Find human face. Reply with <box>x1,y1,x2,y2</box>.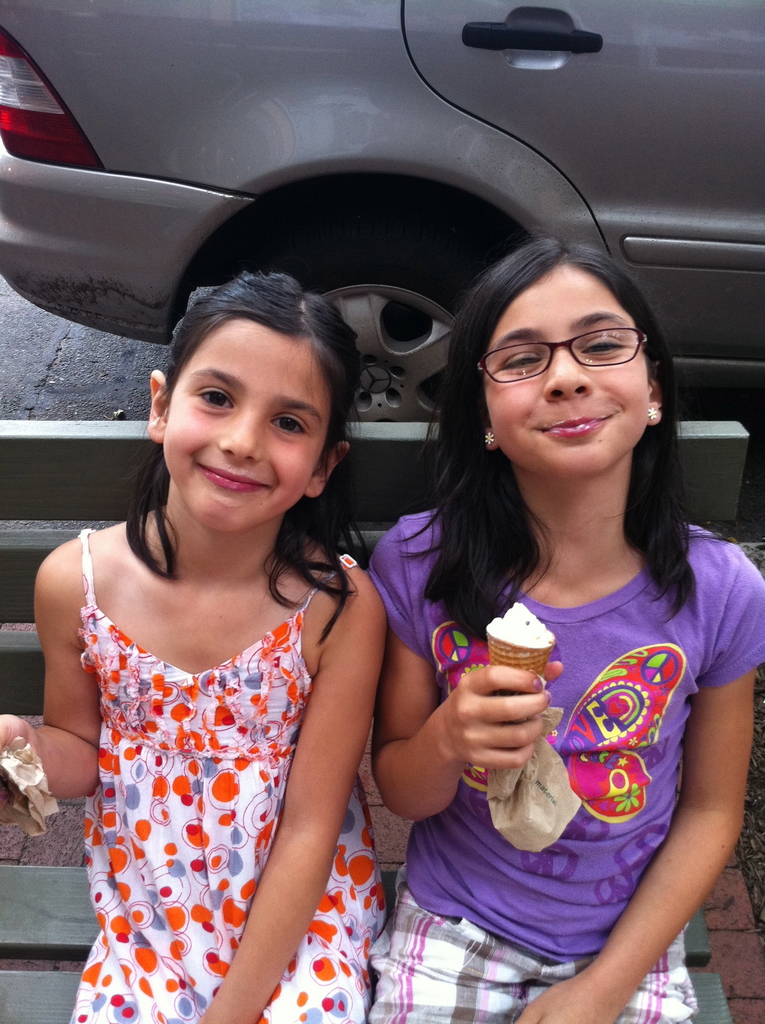
<box>164,319,325,533</box>.
